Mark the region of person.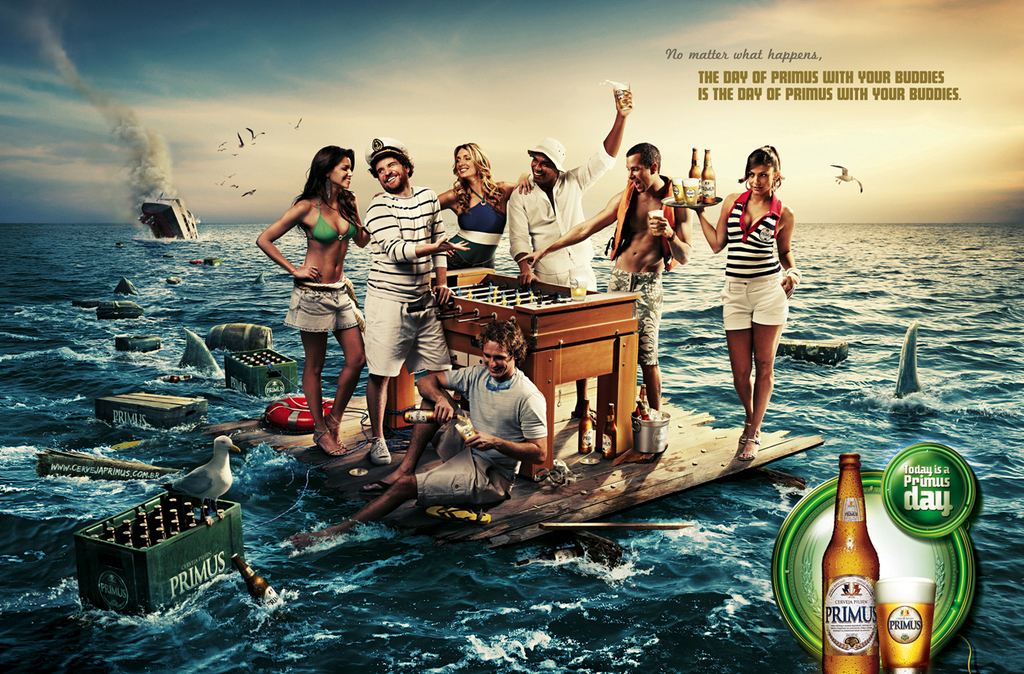
Region: 285 318 547 555.
